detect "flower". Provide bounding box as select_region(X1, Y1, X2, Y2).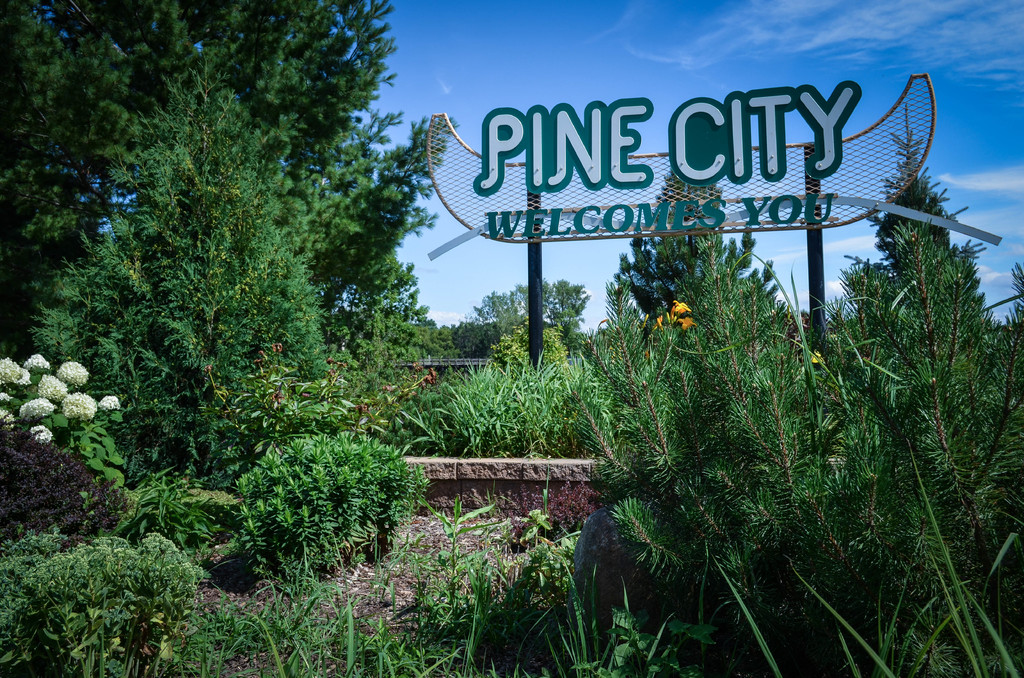
select_region(665, 295, 692, 319).
